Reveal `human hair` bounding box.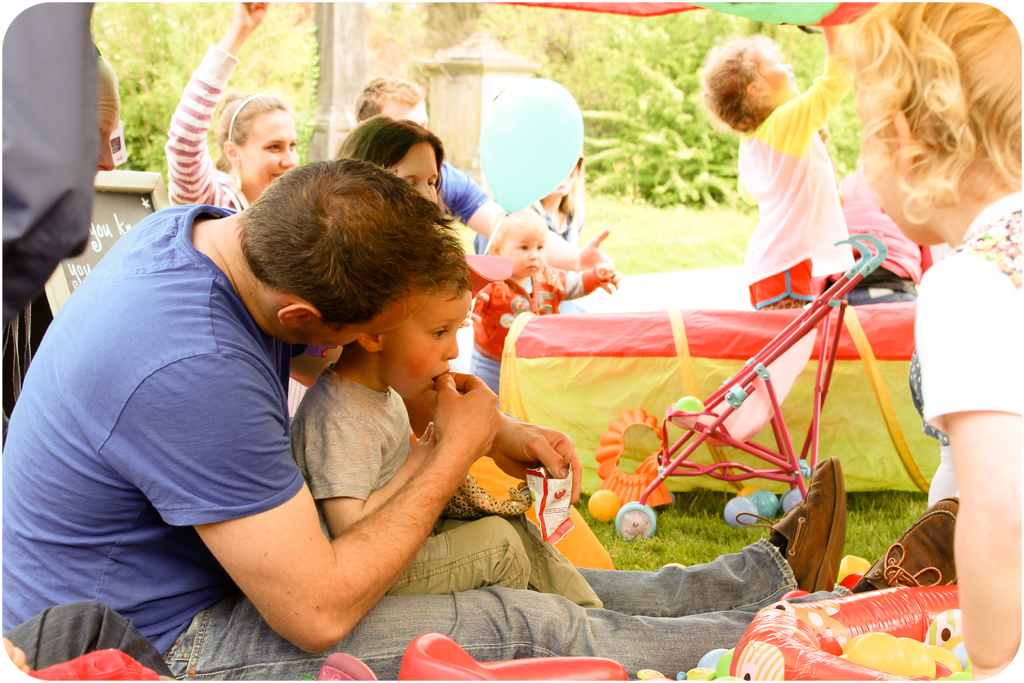
Revealed: [left=218, top=89, right=294, bottom=174].
